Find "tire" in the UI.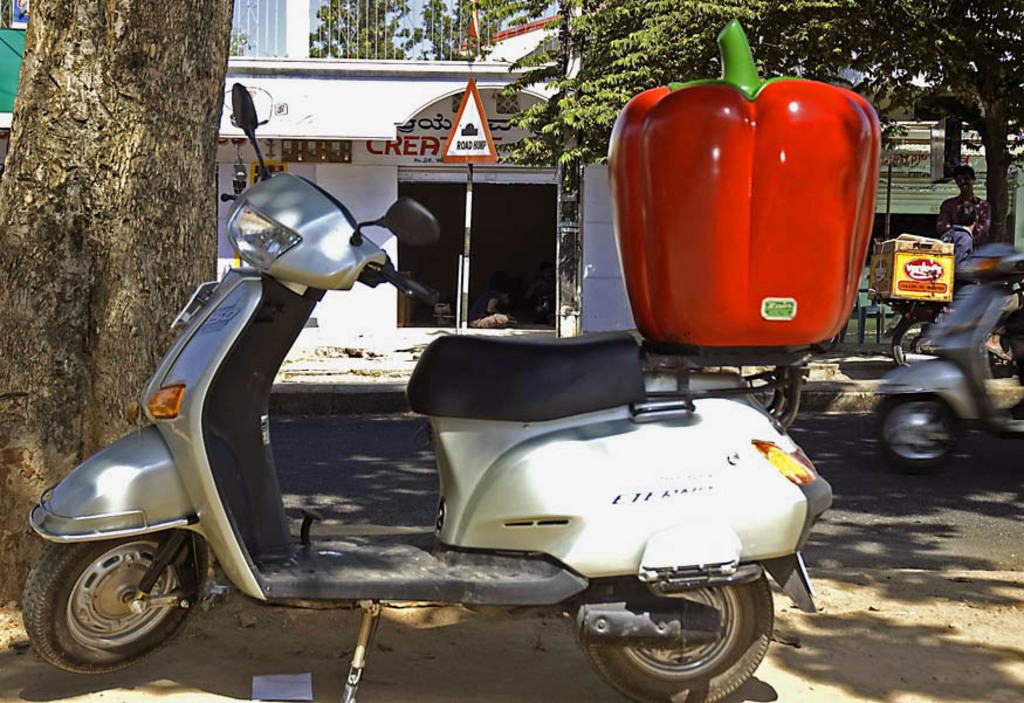
UI element at (x1=20, y1=530, x2=204, y2=682).
